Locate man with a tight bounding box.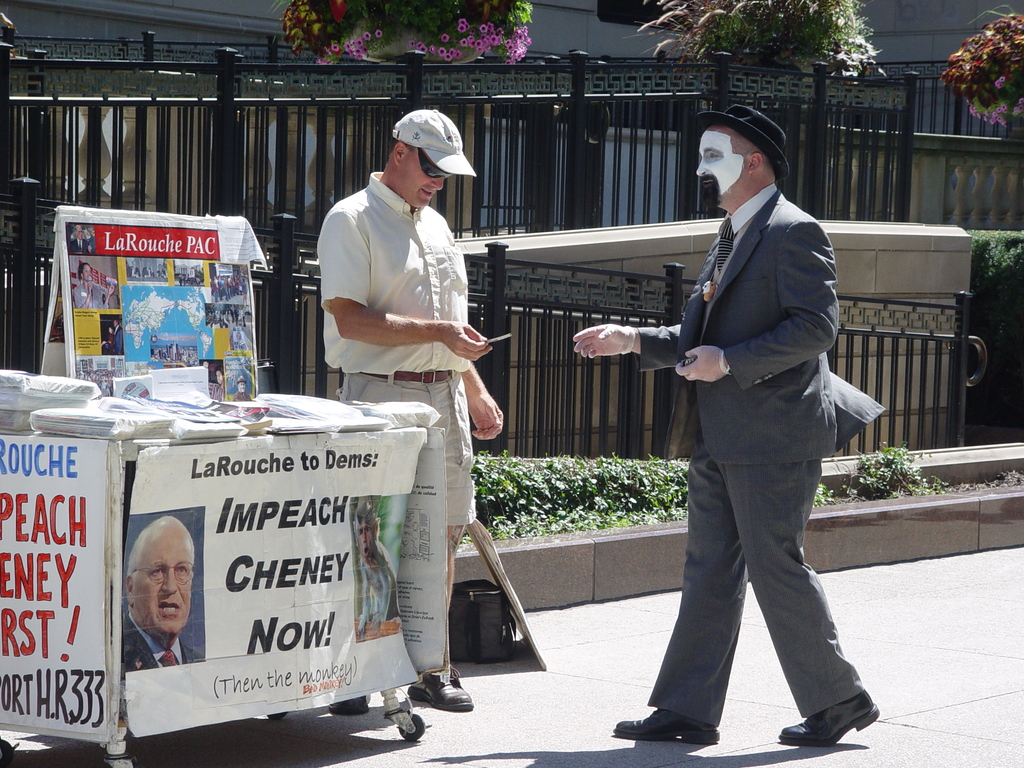
bbox(139, 261, 156, 280).
